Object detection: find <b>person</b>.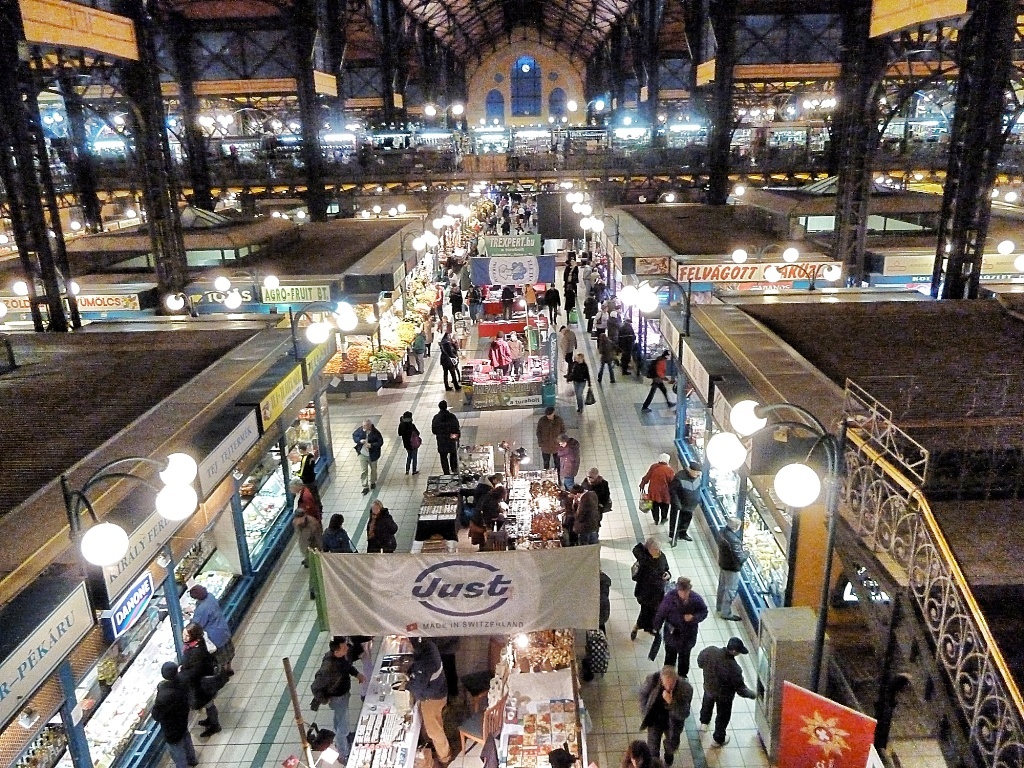
crop(440, 312, 450, 333).
